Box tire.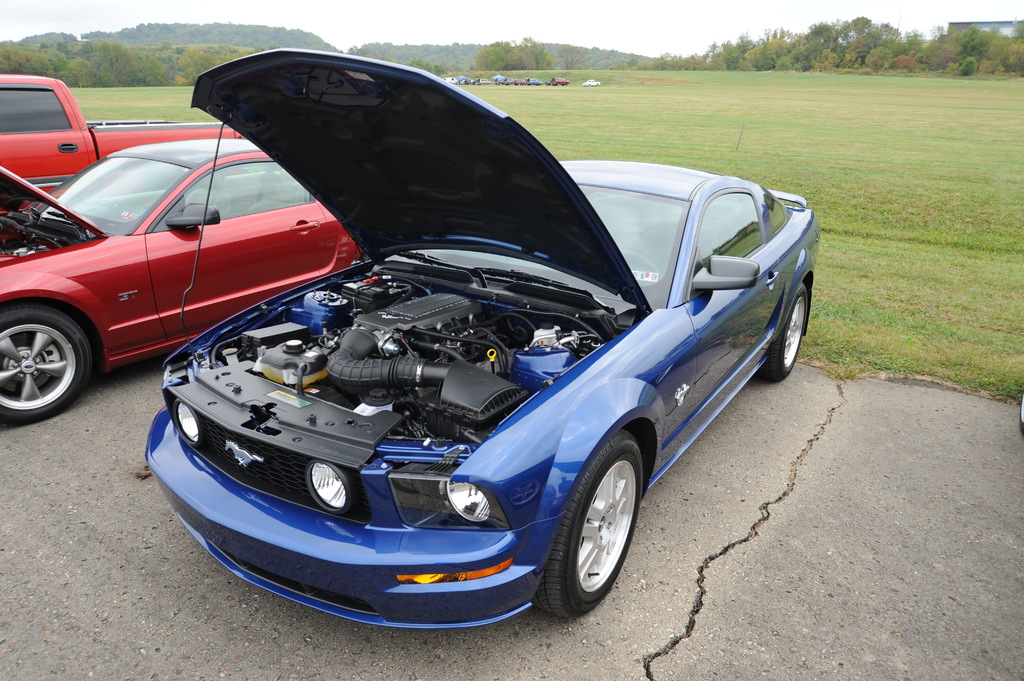
0 308 90 423.
